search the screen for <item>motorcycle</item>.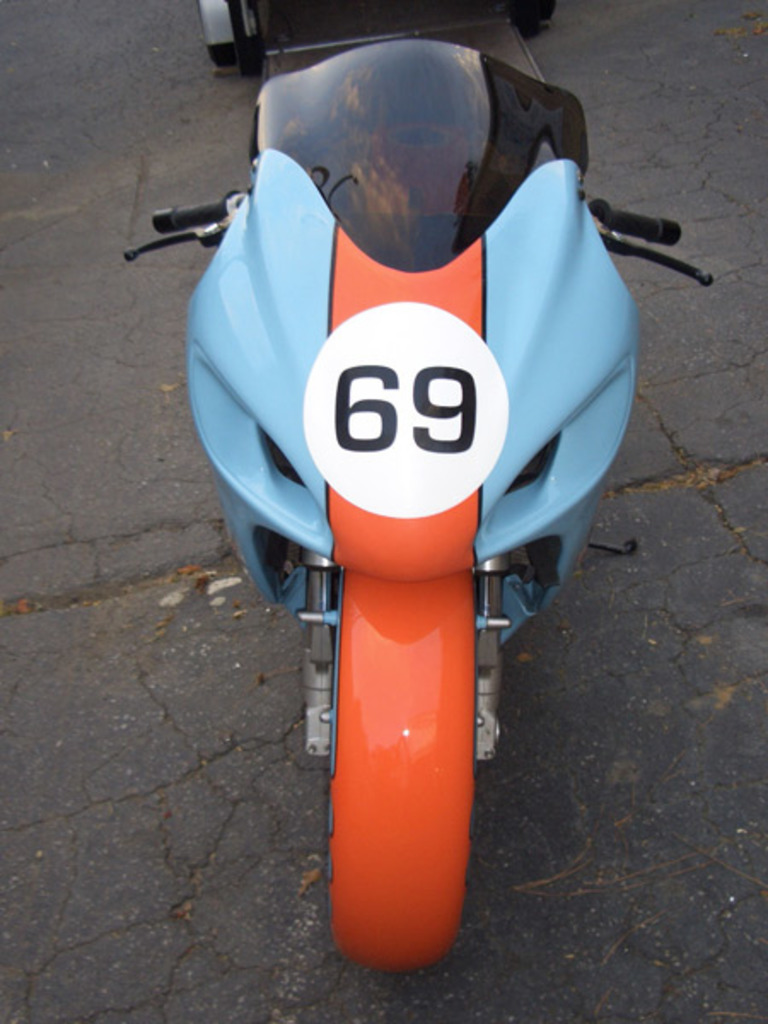
Found at <box>119,0,717,969</box>.
